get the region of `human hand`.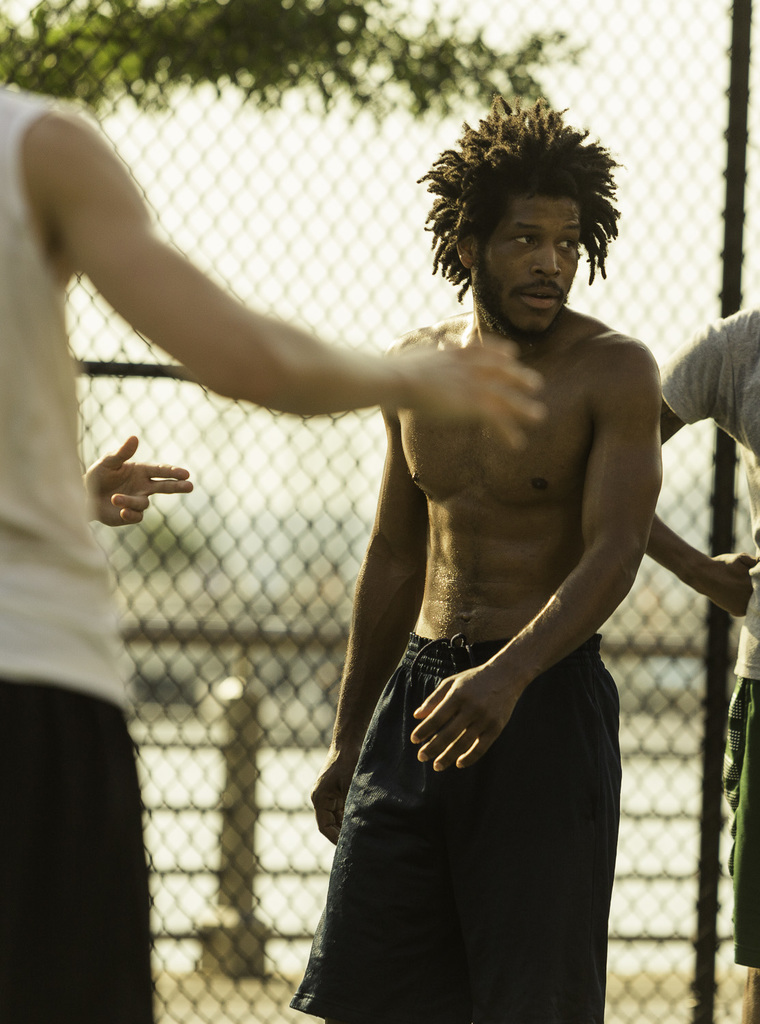
detection(408, 664, 522, 775).
